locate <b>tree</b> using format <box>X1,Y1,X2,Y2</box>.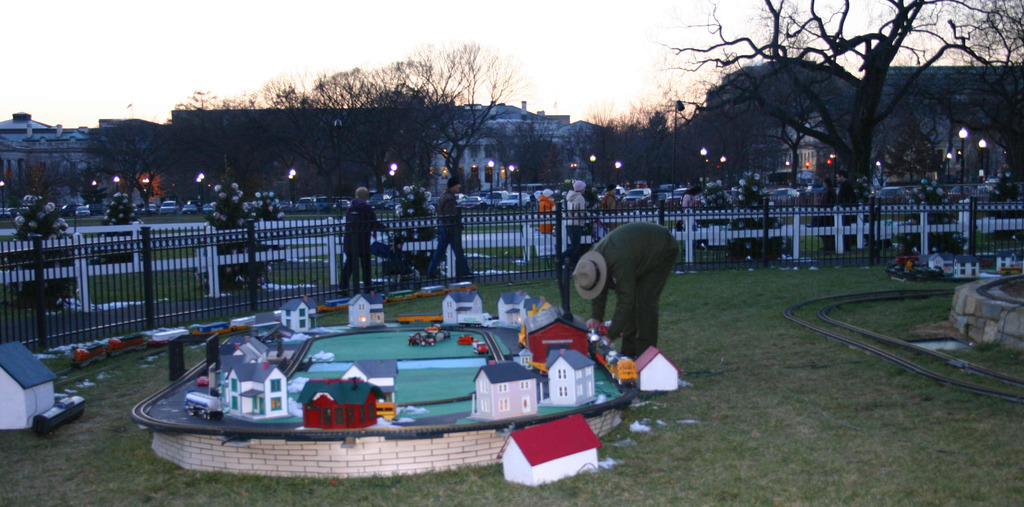
<box>405,47,530,197</box>.
